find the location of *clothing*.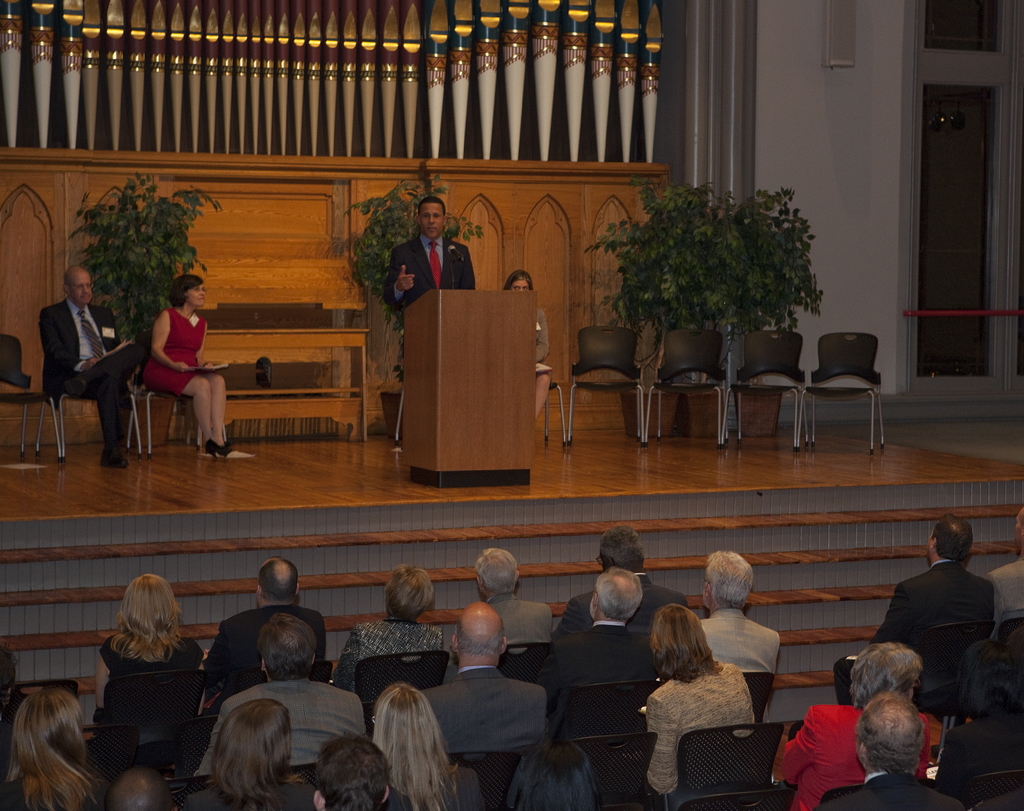
Location: (202, 611, 324, 719).
